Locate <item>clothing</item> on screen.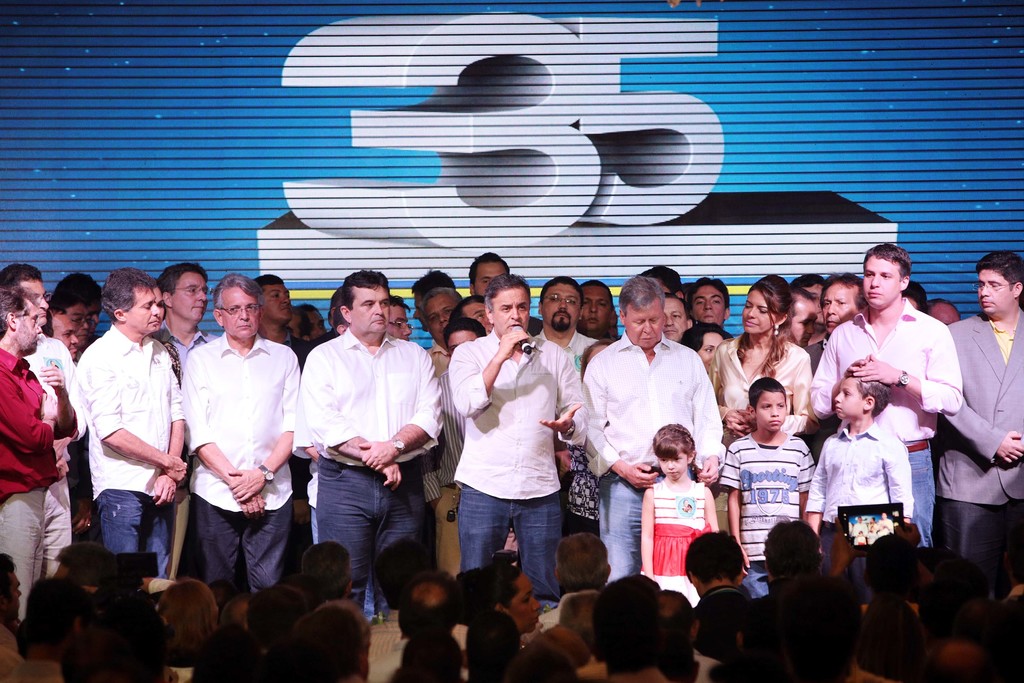
On screen at crop(170, 301, 287, 605).
